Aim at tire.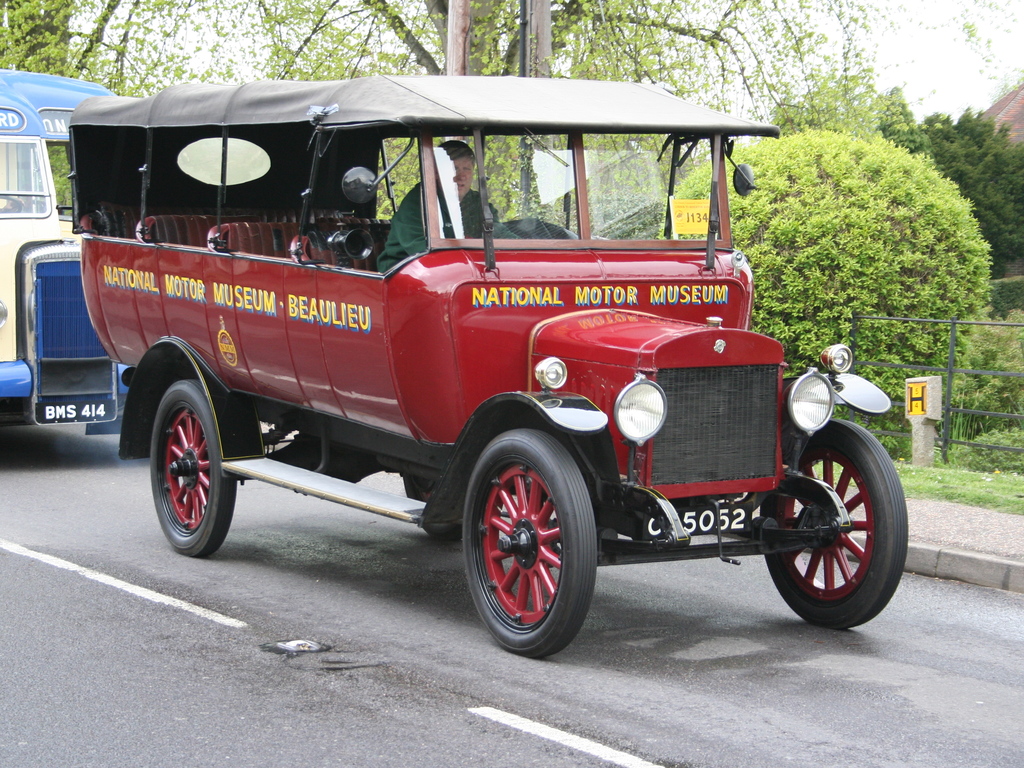
Aimed at 762:419:906:627.
